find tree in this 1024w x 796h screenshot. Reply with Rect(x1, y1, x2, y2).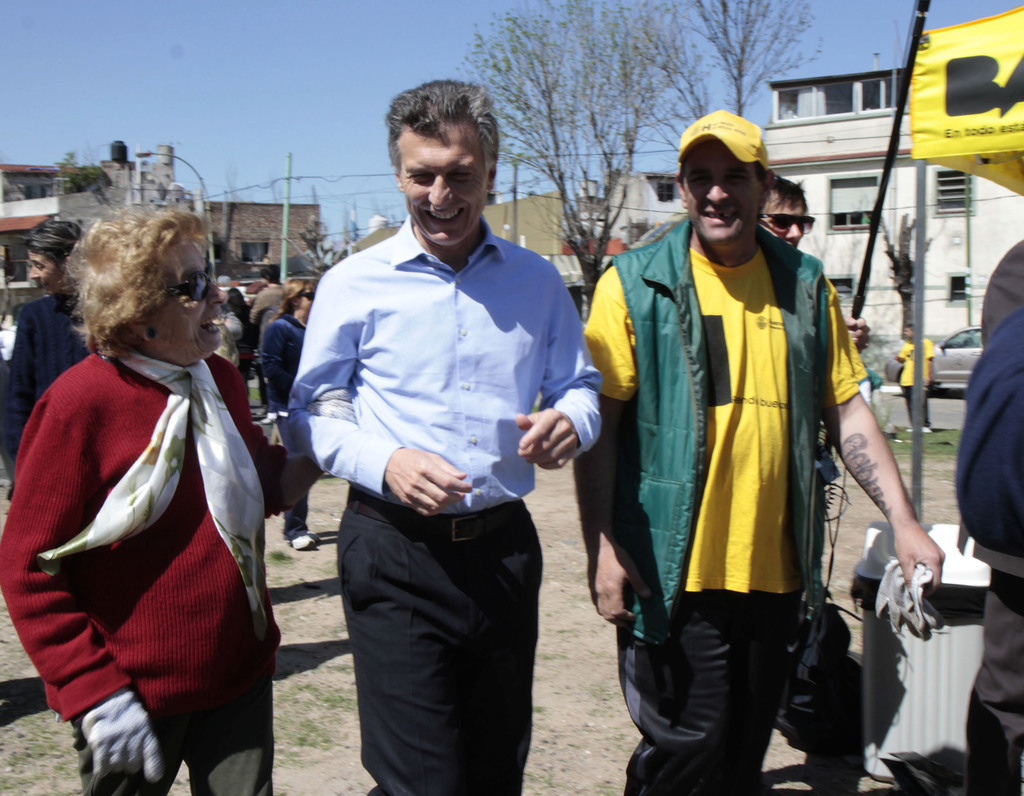
Rect(454, 0, 701, 320).
